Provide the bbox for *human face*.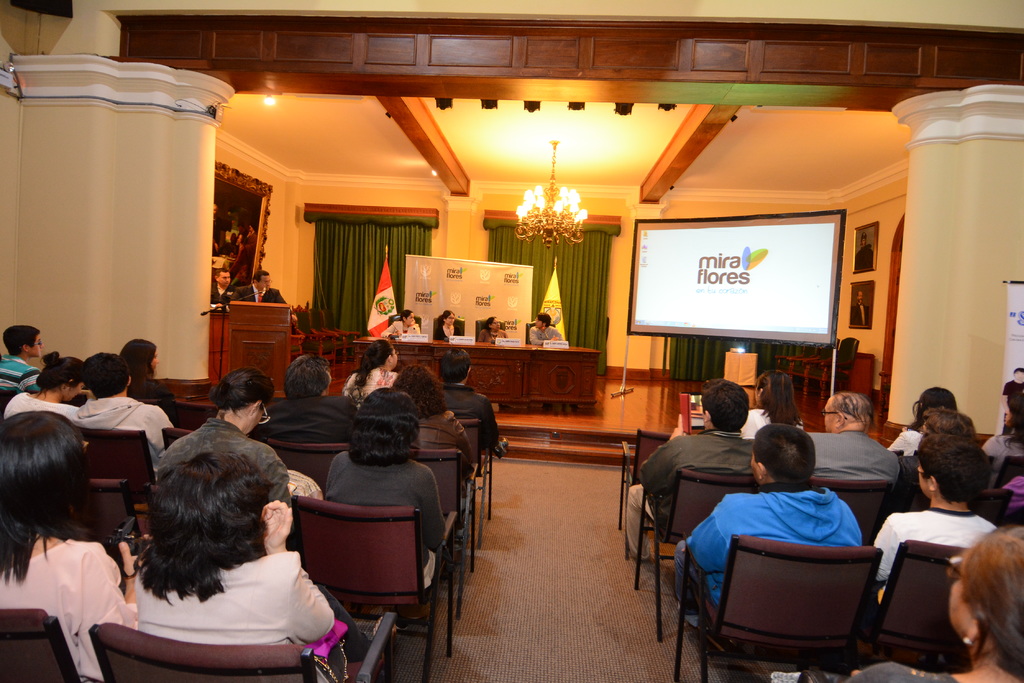
Rect(534, 316, 543, 330).
